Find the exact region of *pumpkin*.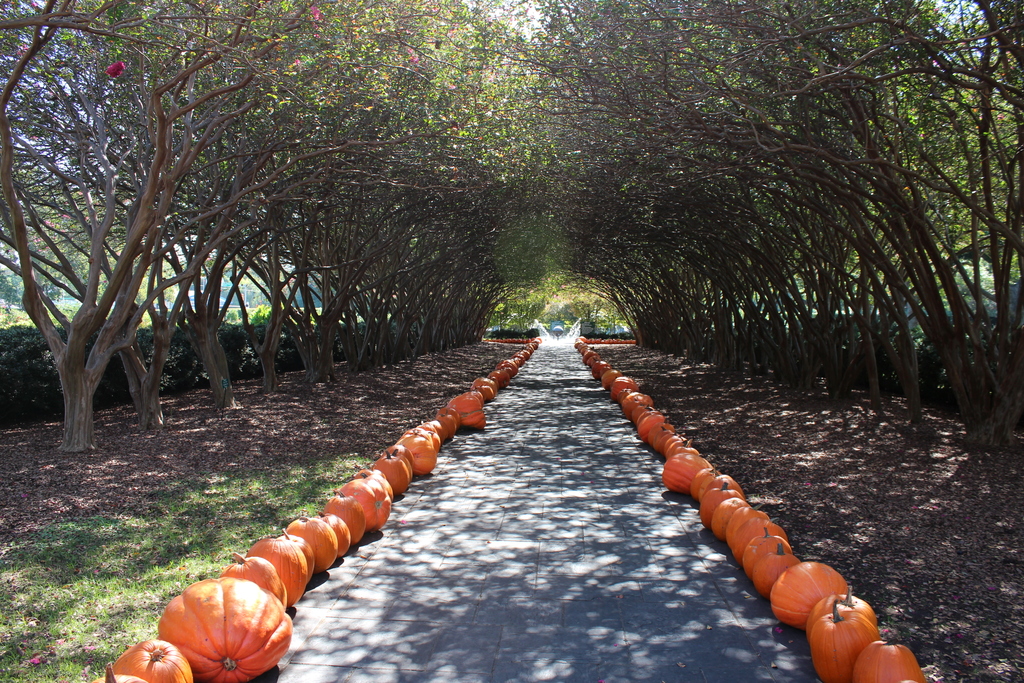
Exact region: bbox=[348, 466, 390, 533].
